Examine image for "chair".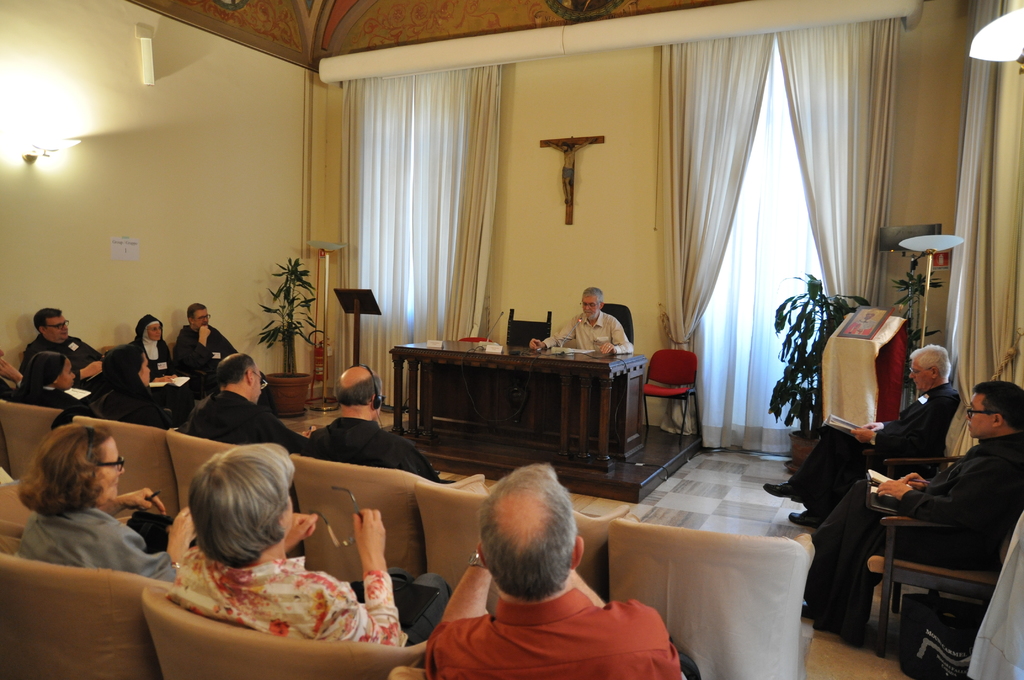
Examination result: bbox(390, 665, 689, 679).
